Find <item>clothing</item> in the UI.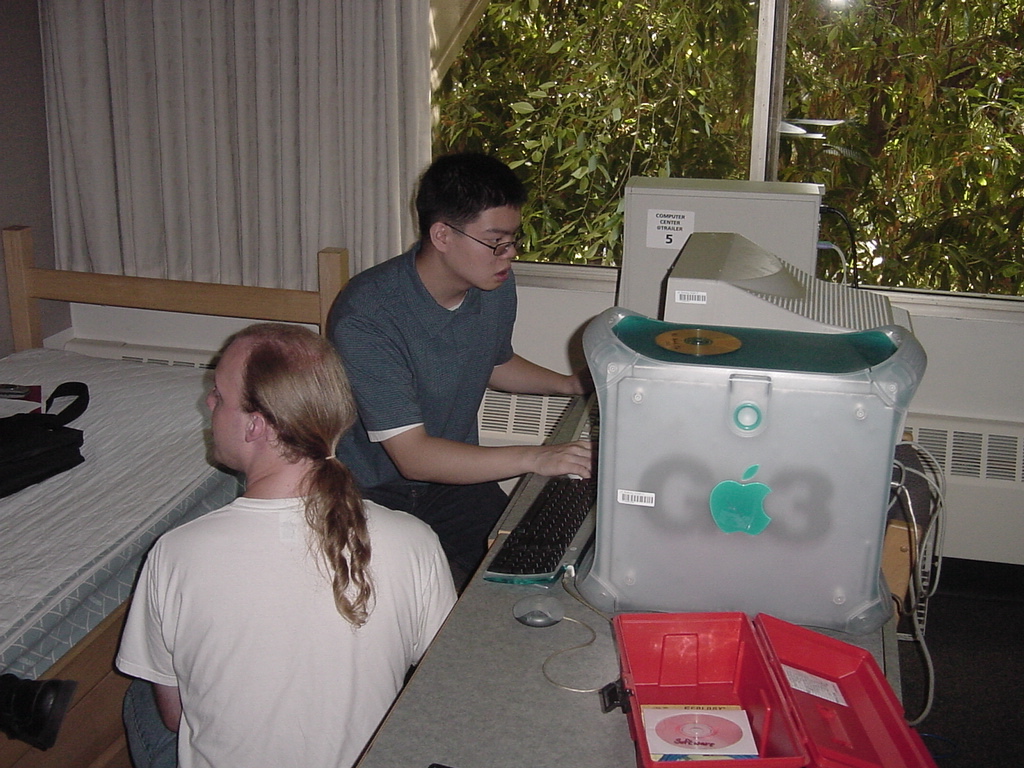
UI element at [x1=127, y1=491, x2=461, y2=767].
